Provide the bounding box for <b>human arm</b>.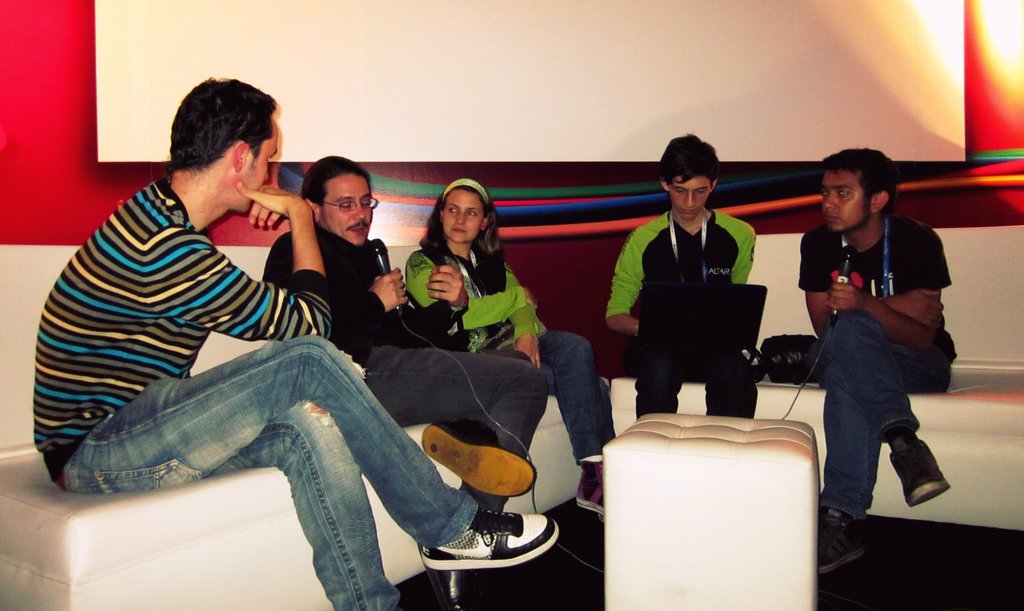
left=388, top=265, right=467, bottom=345.
